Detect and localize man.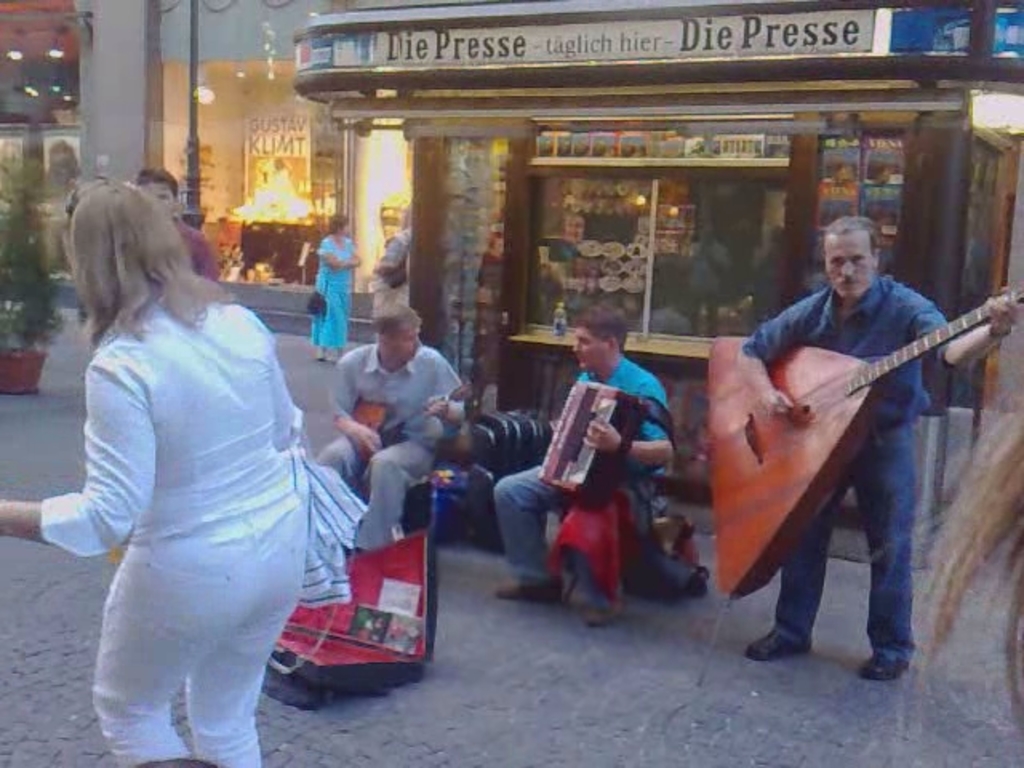
Localized at detection(731, 210, 1022, 683).
